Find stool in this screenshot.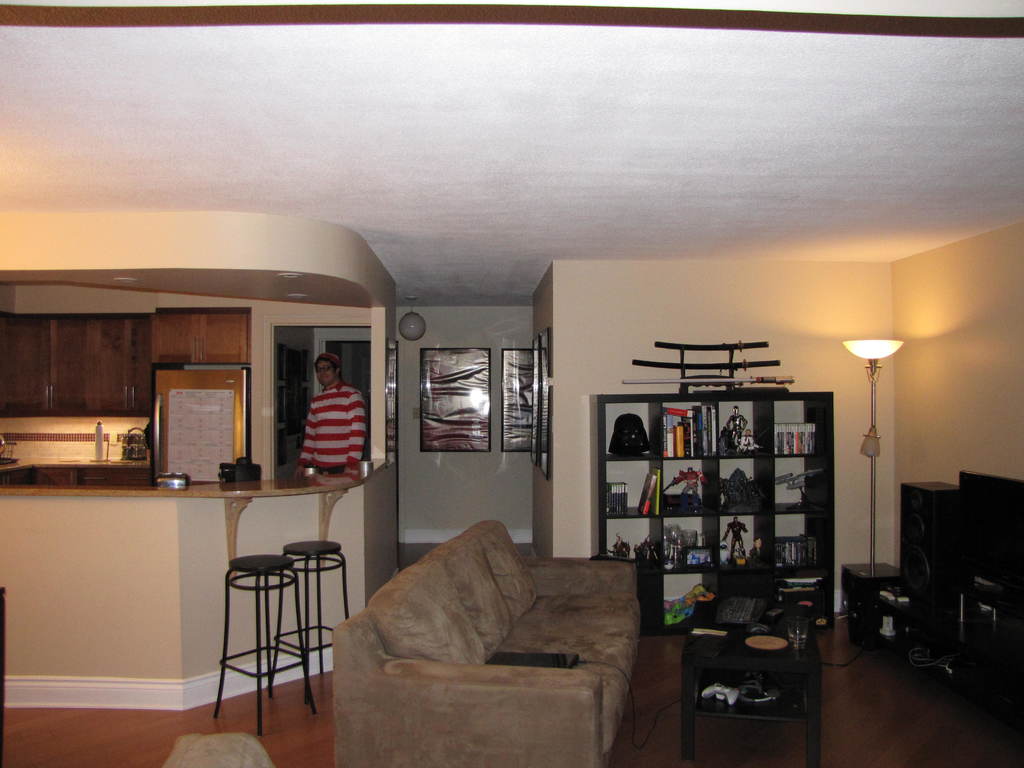
The bounding box for stool is pyautogui.locateOnScreen(214, 556, 317, 734).
